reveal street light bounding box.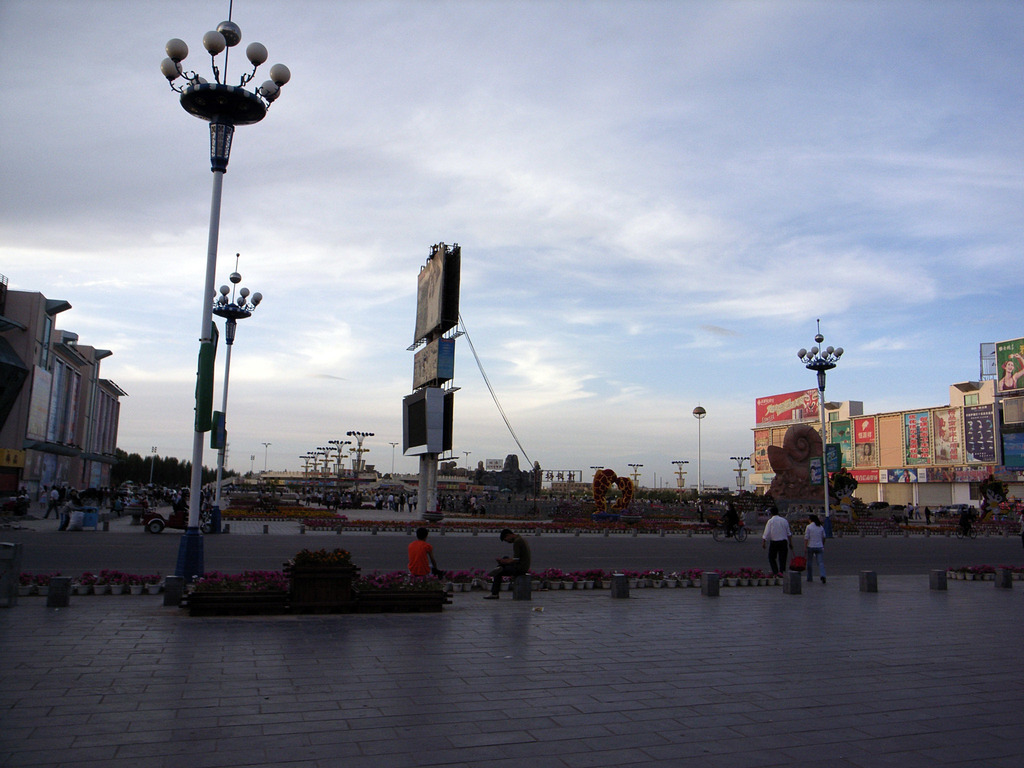
Revealed: x1=262 y1=442 x2=269 y2=474.
